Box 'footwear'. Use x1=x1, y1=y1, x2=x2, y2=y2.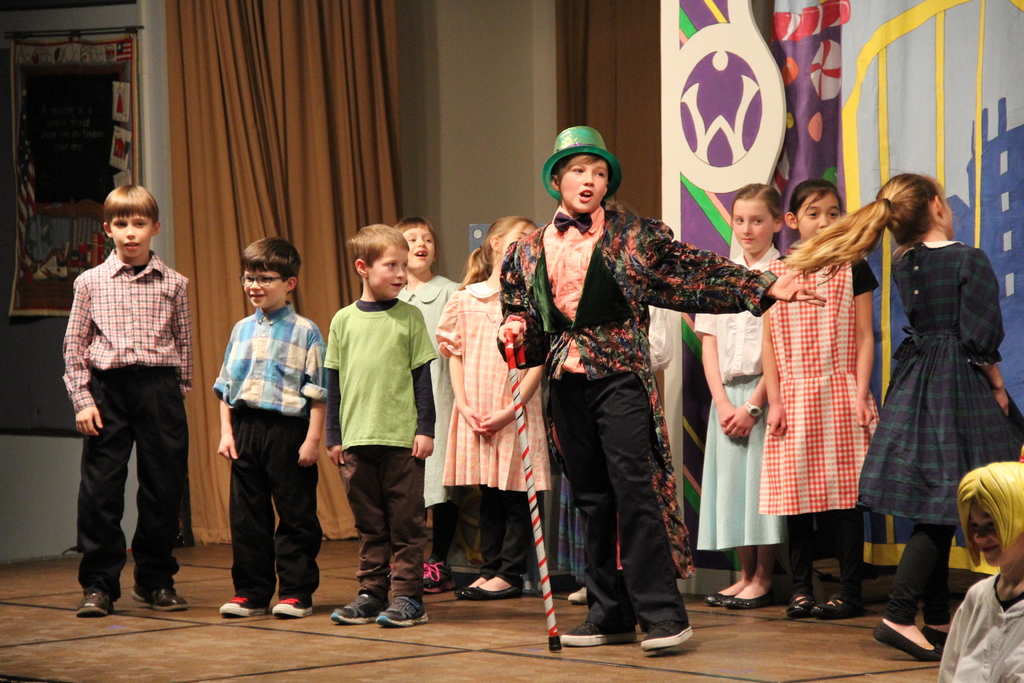
x1=925, y1=625, x2=950, y2=650.
